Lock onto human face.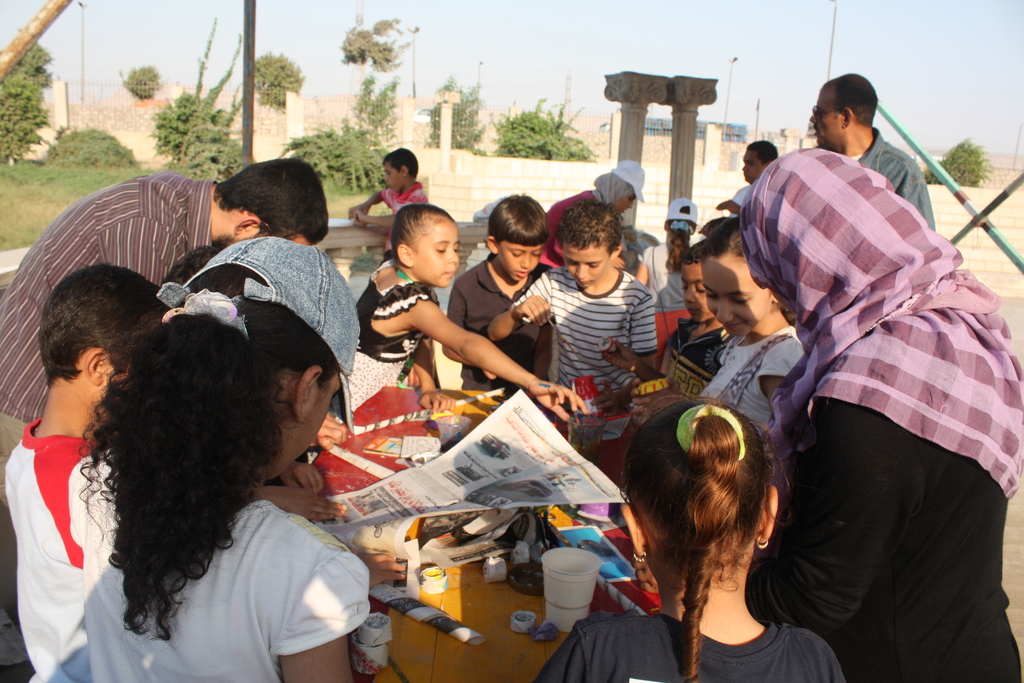
Locked: 278, 382, 340, 477.
